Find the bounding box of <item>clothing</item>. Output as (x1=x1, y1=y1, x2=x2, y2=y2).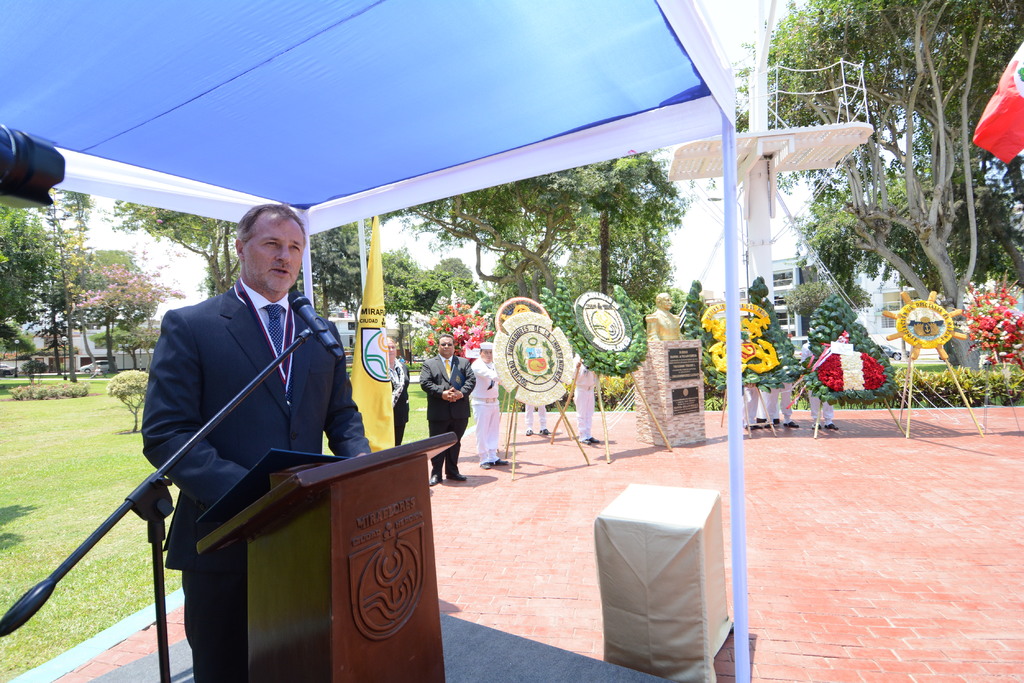
(x1=744, y1=385, x2=760, y2=428).
